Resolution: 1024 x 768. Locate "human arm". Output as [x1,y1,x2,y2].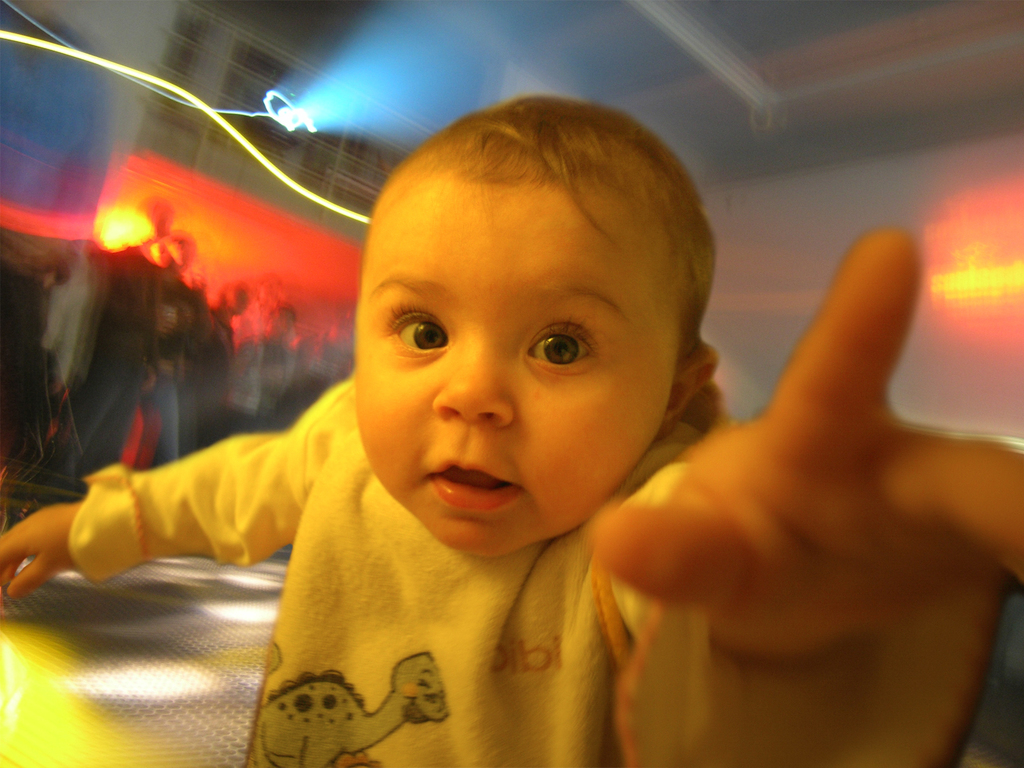
[598,268,967,747].
